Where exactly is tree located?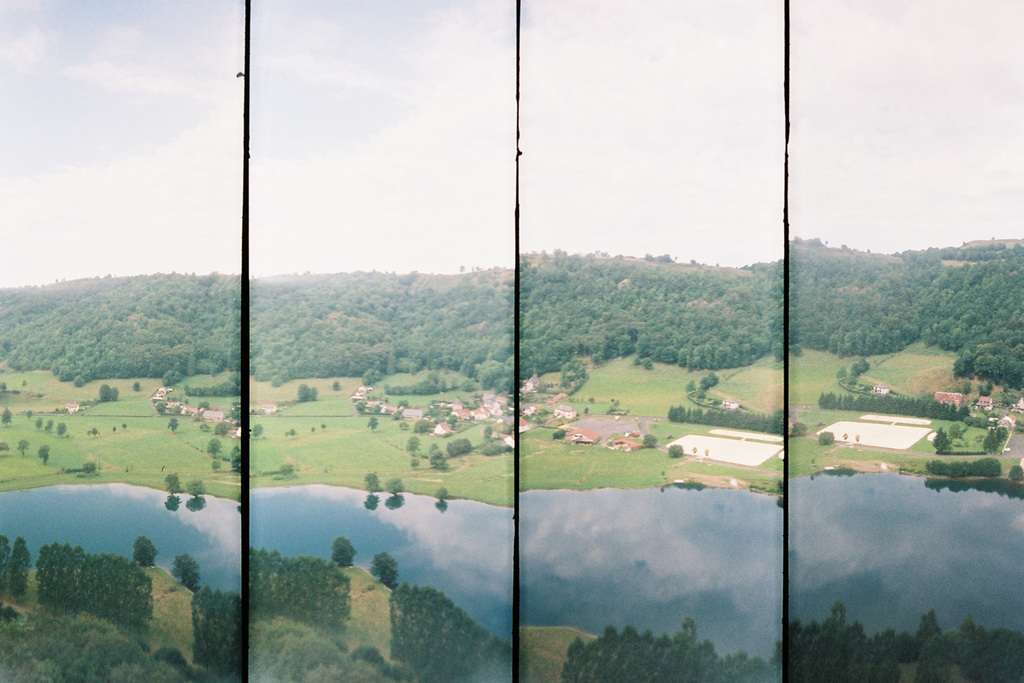
Its bounding box is bbox=[35, 444, 48, 462].
